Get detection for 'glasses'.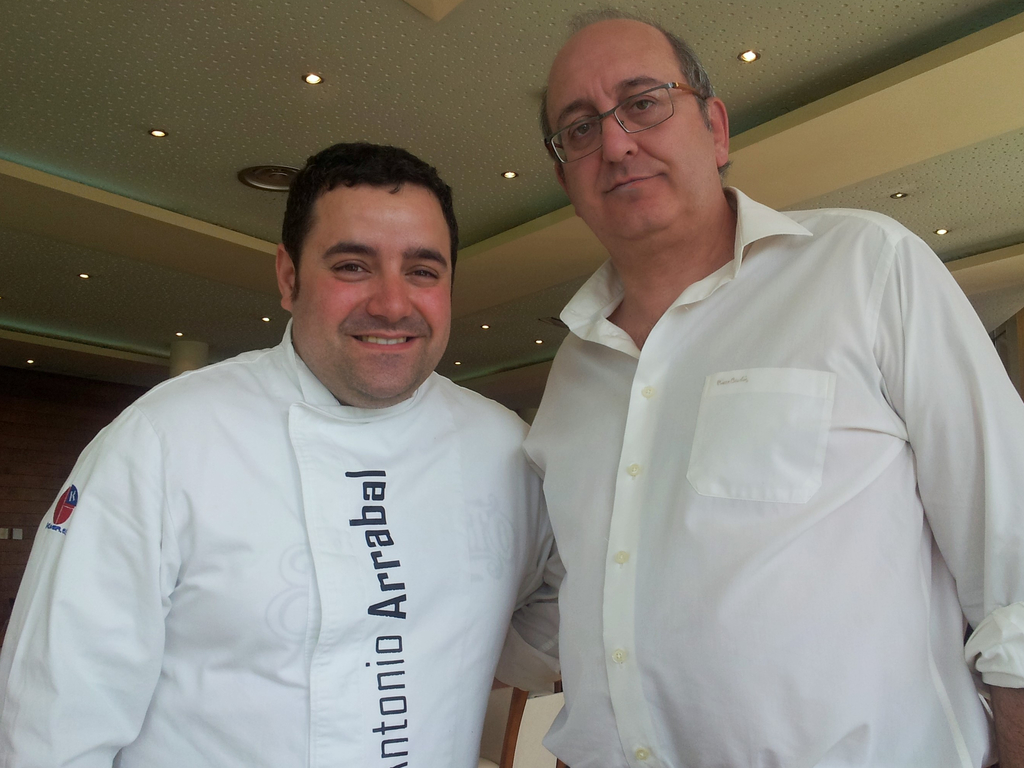
Detection: [544, 74, 714, 136].
